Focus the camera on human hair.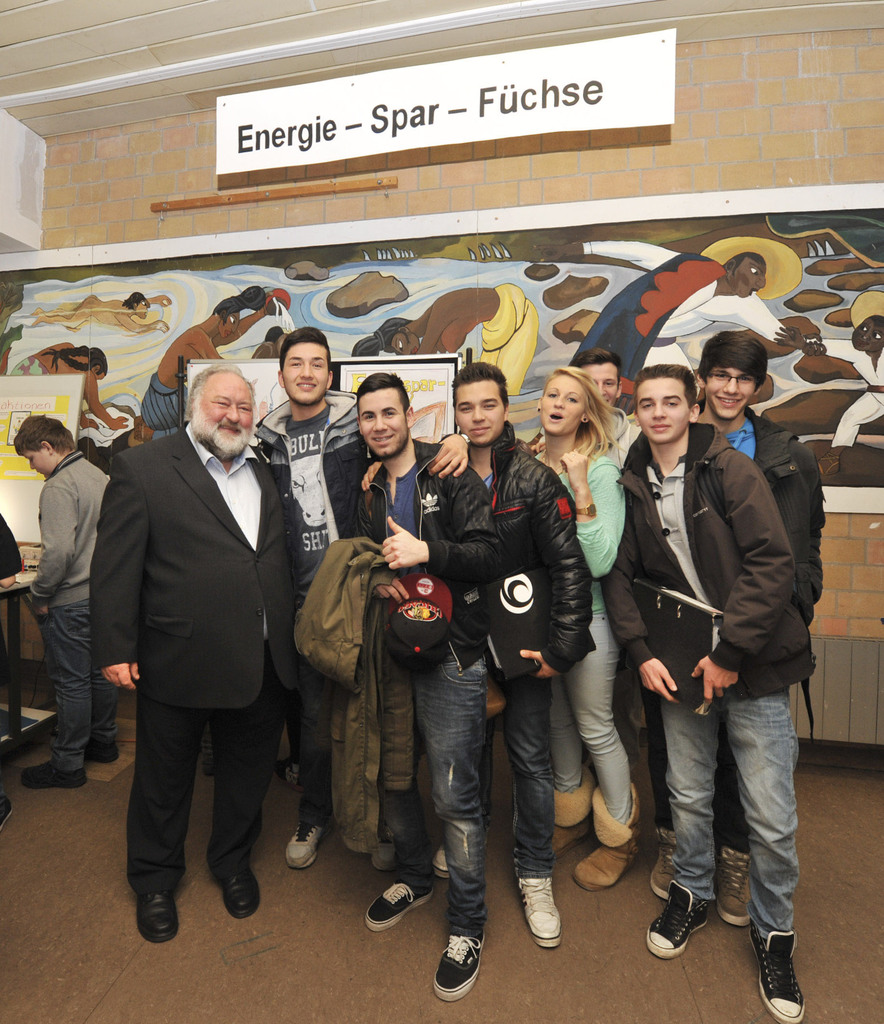
Focus region: 865:314:883:330.
